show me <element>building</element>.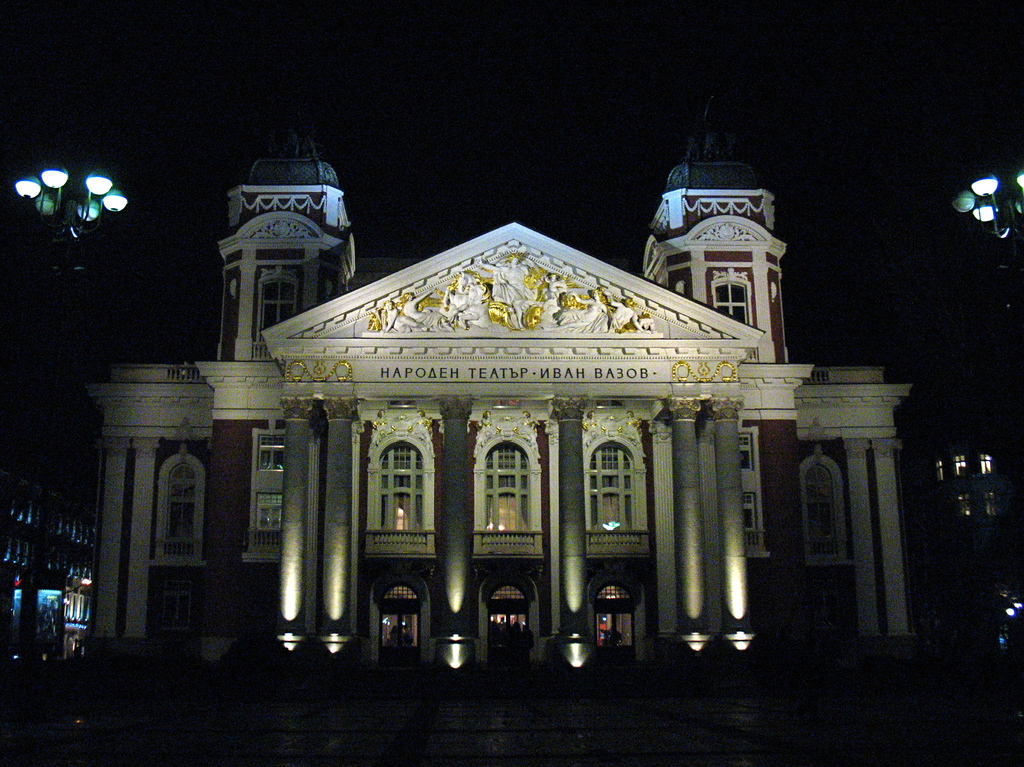
<element>building</element> is here: 0 469 96 695.
